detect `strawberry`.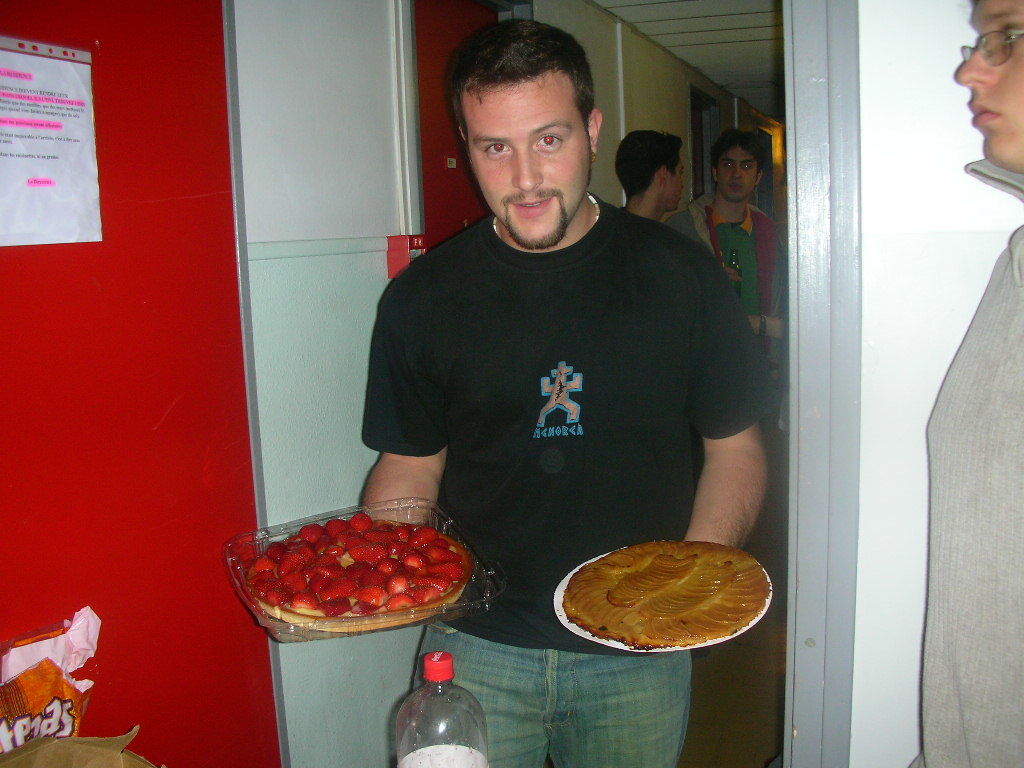
Detected at left=224, top=532, right=259, bottom=564.
